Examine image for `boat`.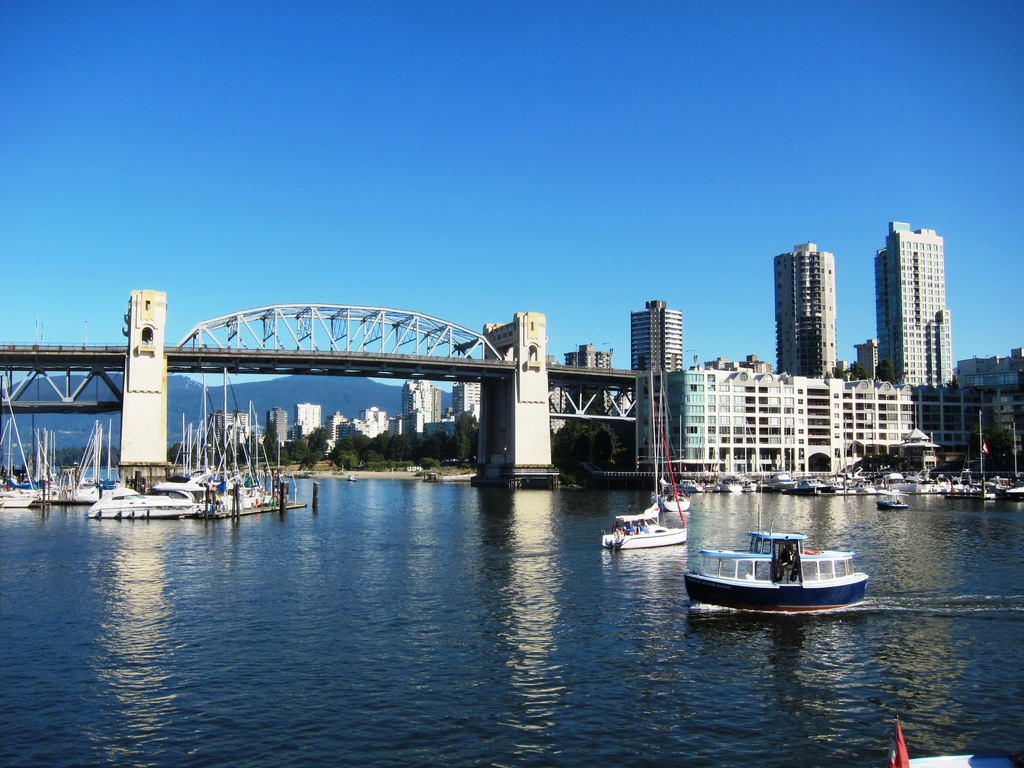
Examination result: region(348, 476, 357, 482).
